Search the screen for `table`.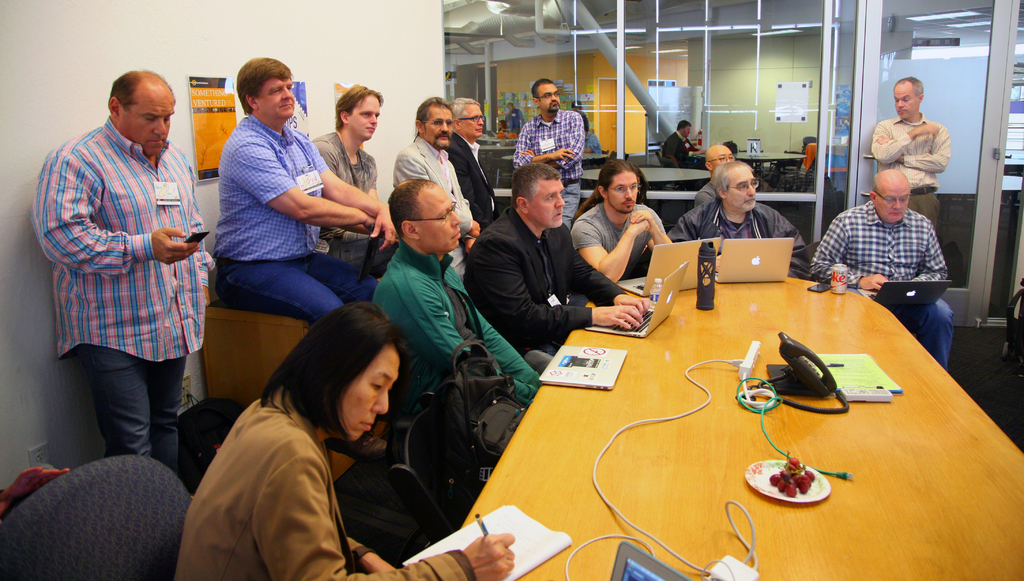
Found at 499:152:611:187.
